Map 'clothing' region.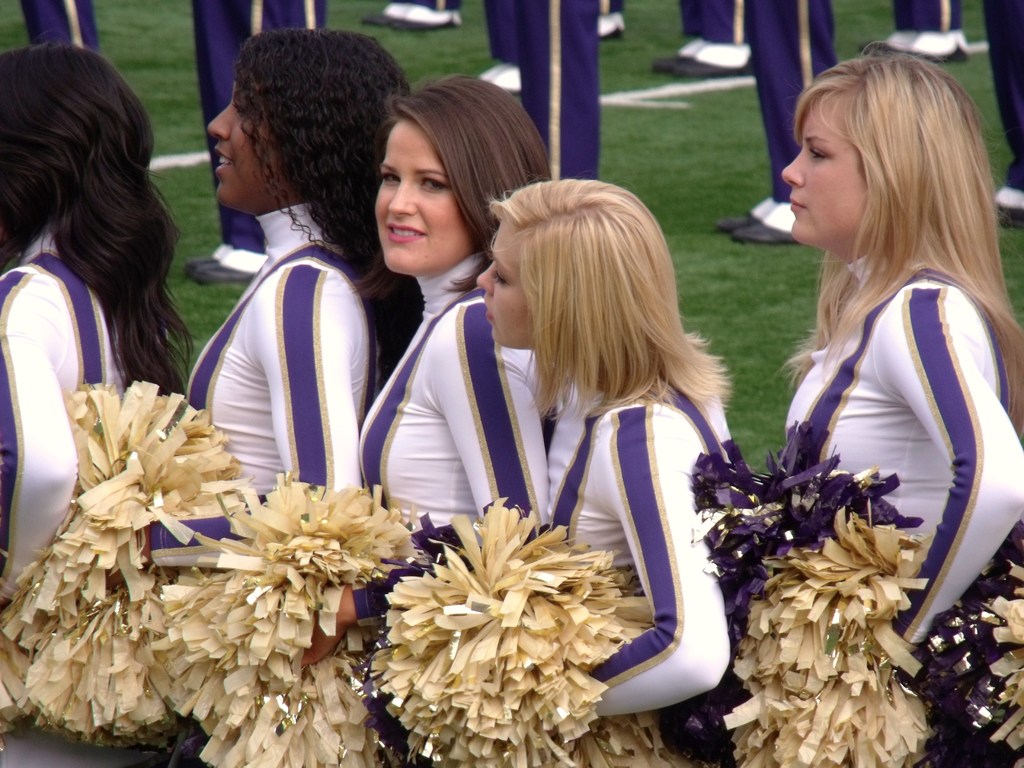
Mapped to 549, 367, 734, 721.
